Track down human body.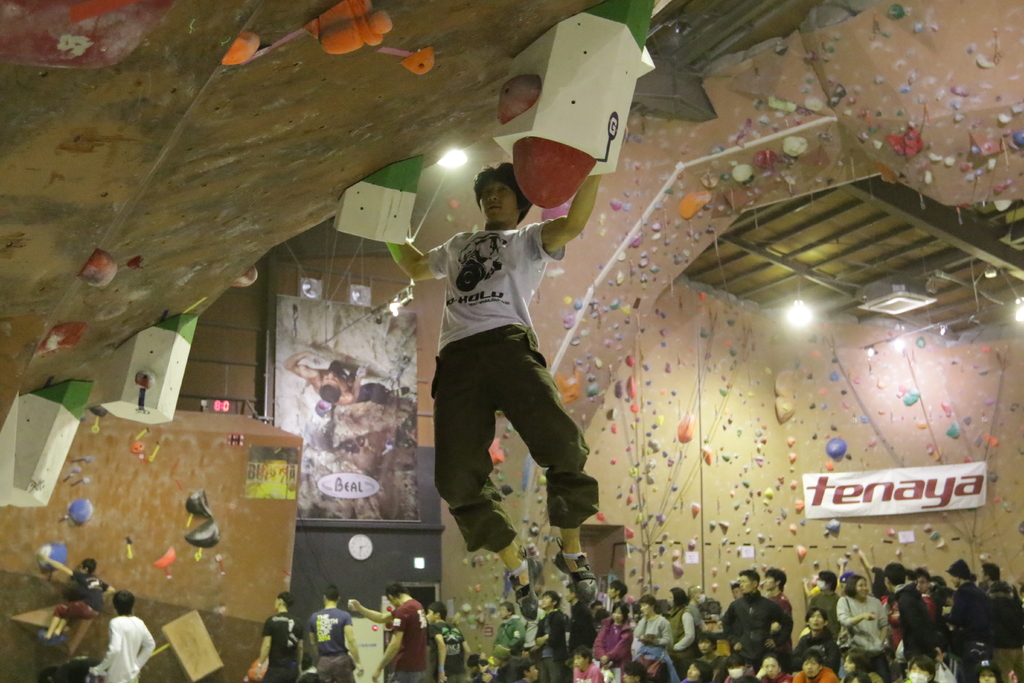
Tracked to BBox(44, 549, 115, 653).
